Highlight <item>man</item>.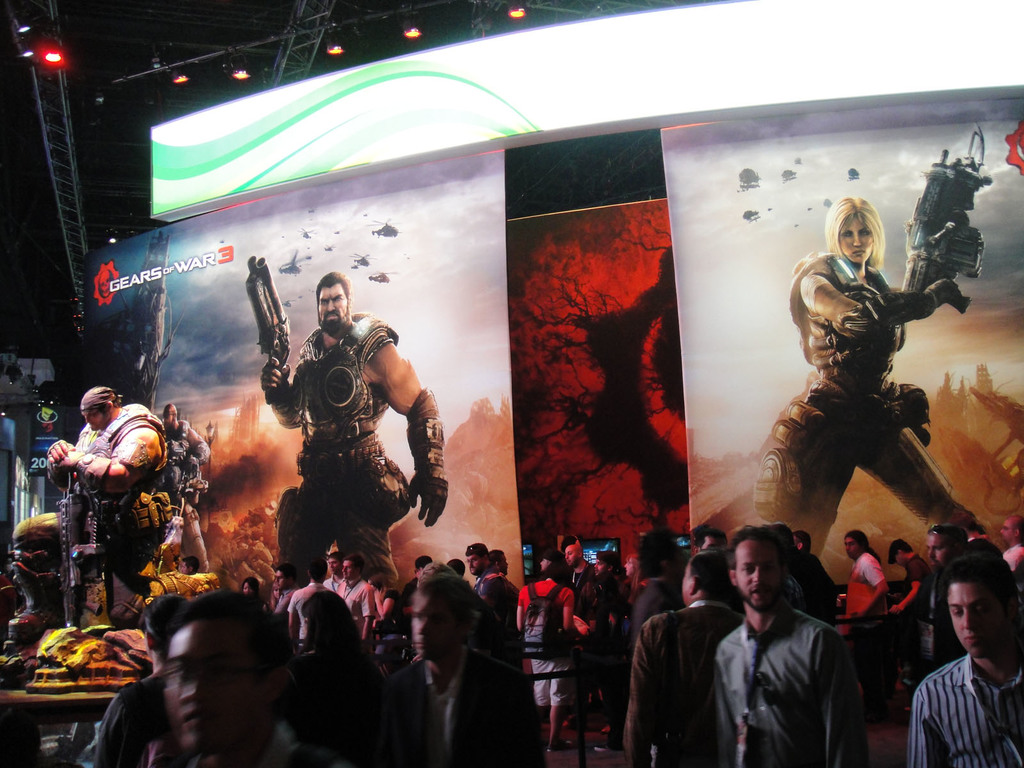
Highlighted region: bbox=[622, 548, 742, 767].
